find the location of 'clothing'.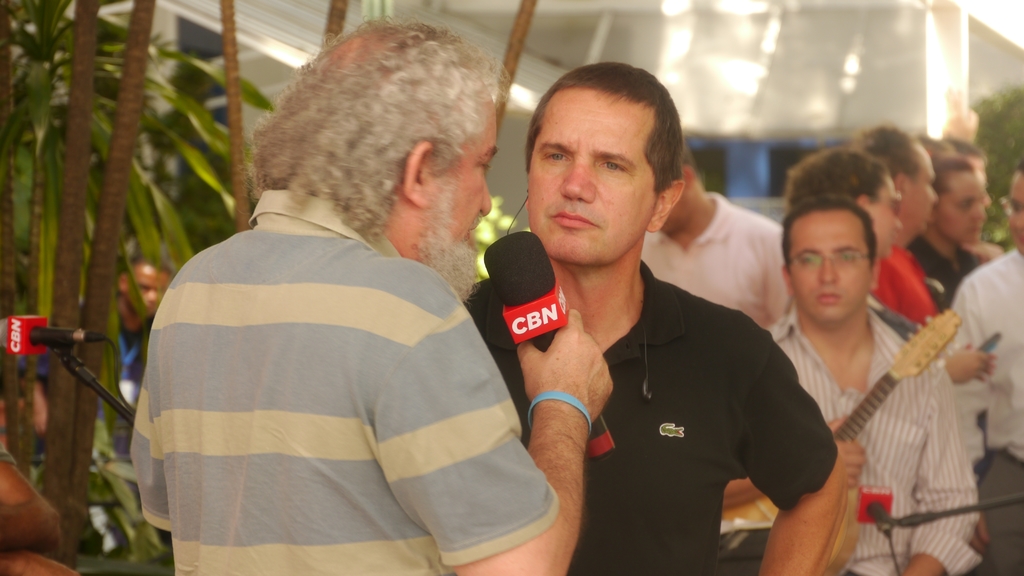
Location: locate(873, 242, 948, 329).
